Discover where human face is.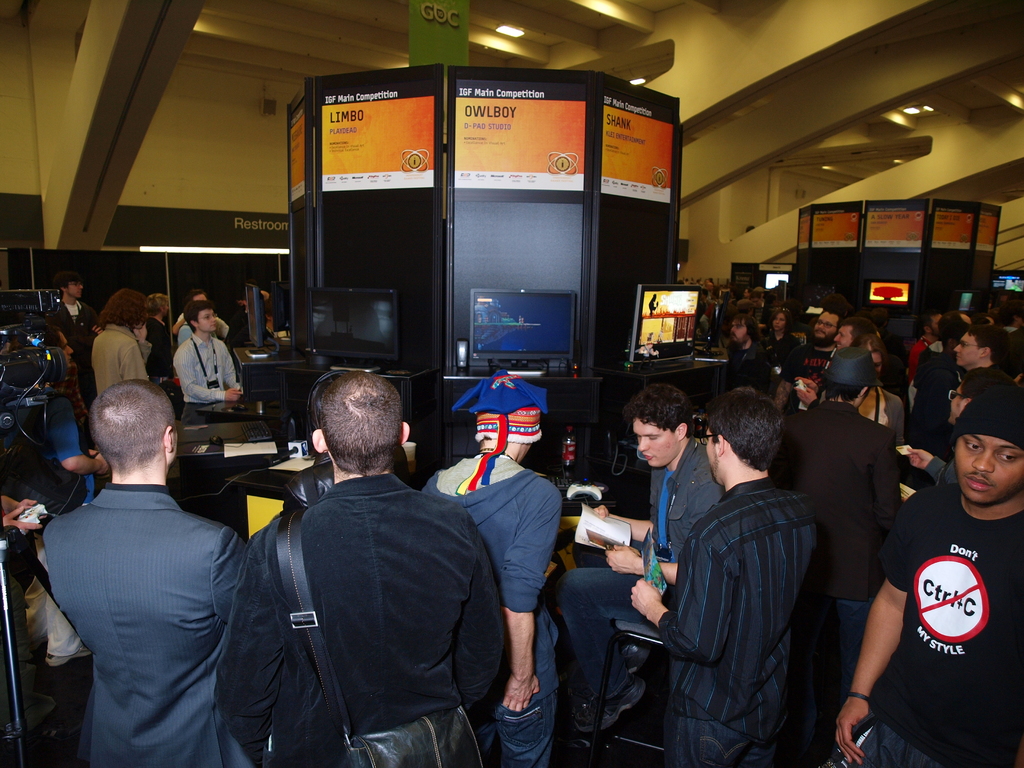
Discovered at [left=198, top=309, right=218, bottom=332].
